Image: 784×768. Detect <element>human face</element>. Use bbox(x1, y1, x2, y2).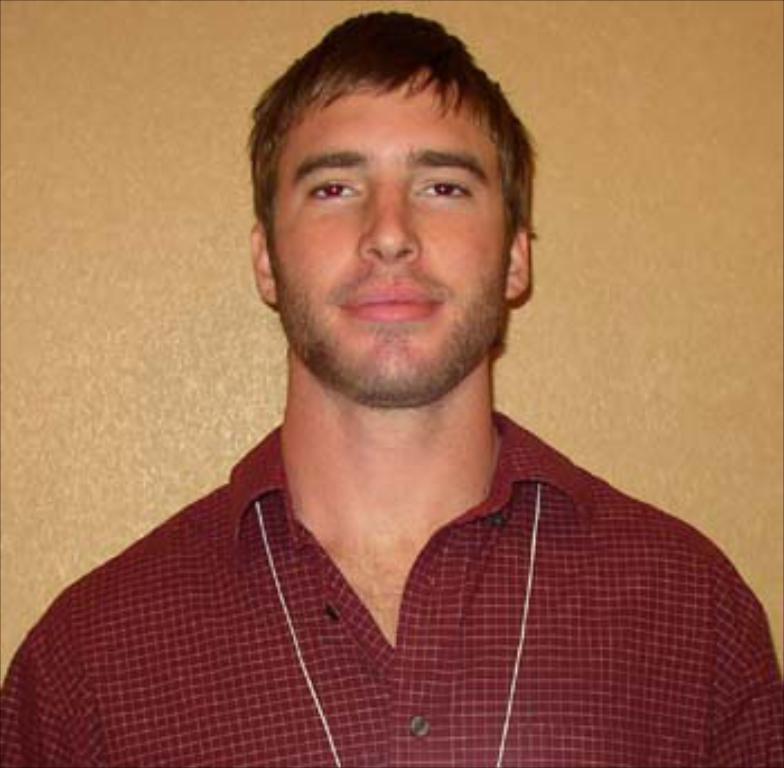
bbox(267, 85, 513, 399).
